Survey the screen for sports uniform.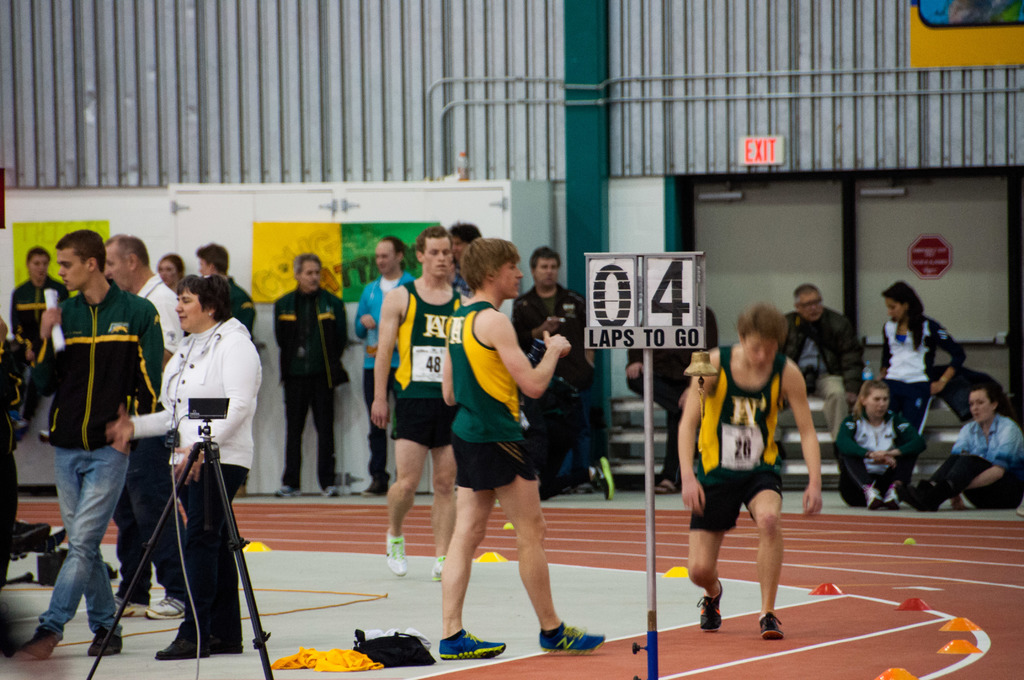
Survey found: bbox=(0, 340, 26, 578).
